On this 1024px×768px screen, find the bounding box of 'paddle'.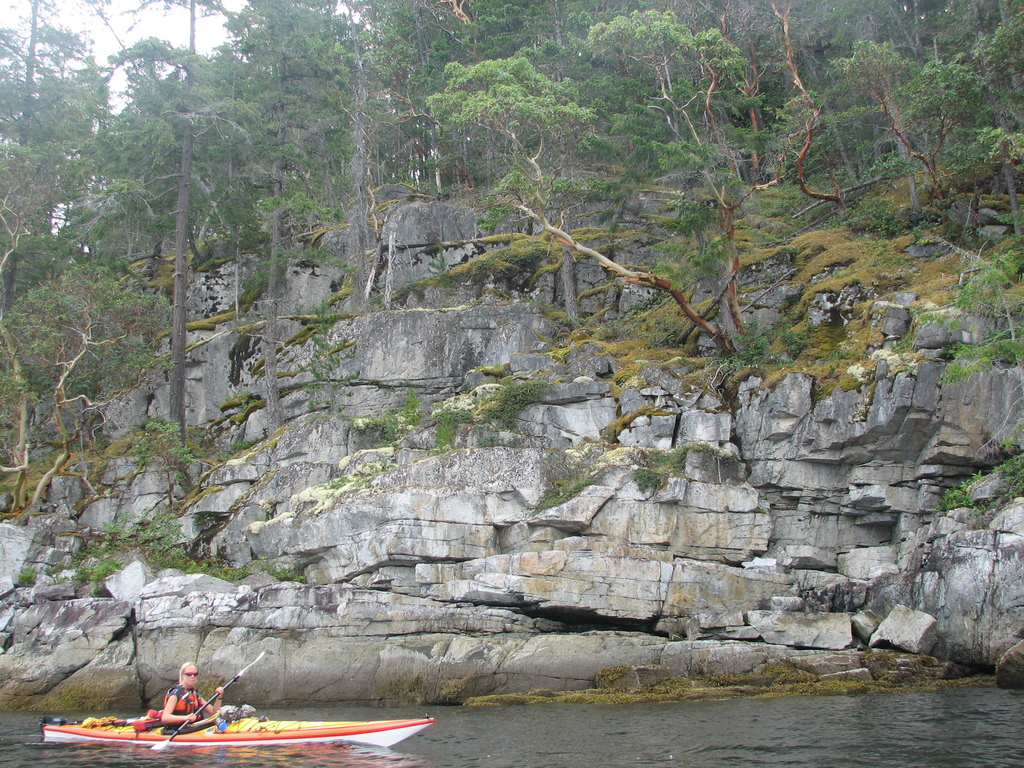
Bounding box: locate(146, 651, 263, 752).
